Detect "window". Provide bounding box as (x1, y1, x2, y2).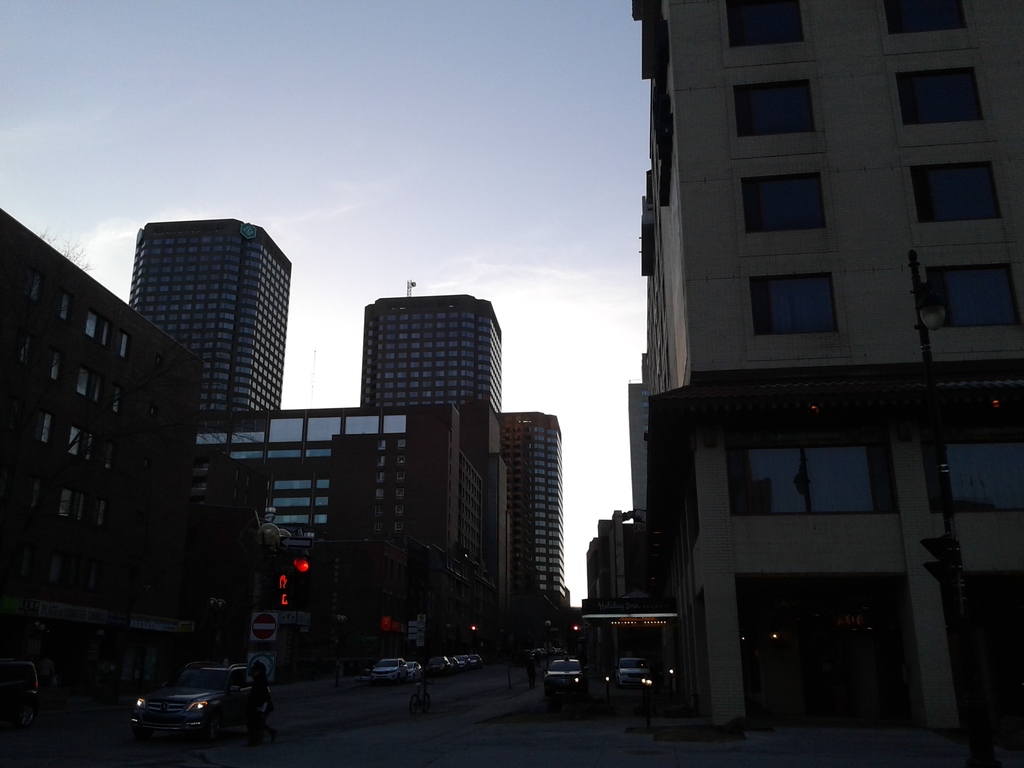
(922, 258, 1017, 329).
